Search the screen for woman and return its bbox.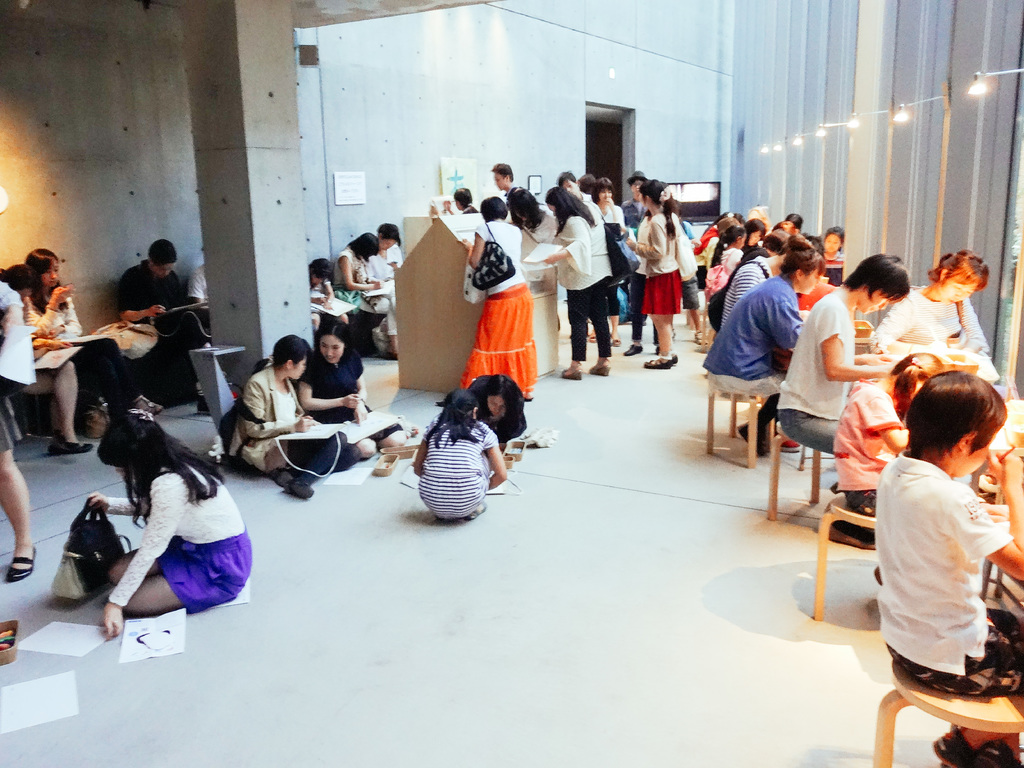
Found: [left=866, top=243, right=989, bottom=355].
